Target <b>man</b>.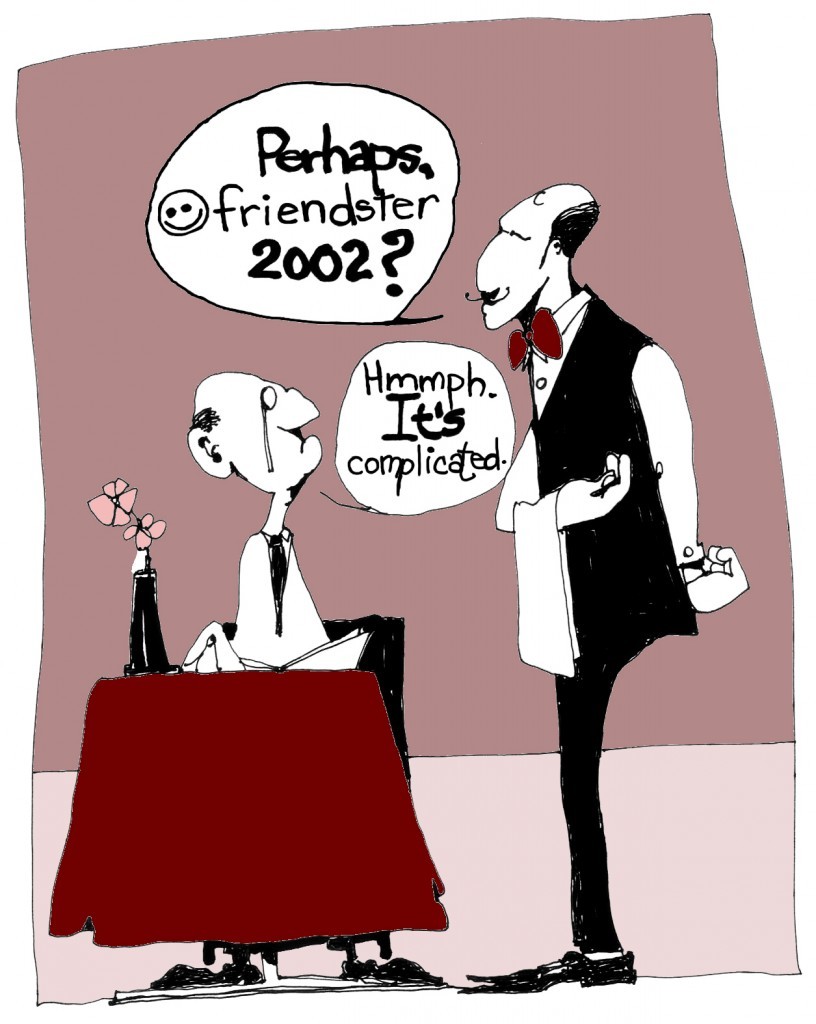
Target region: 148 368 443 987.
